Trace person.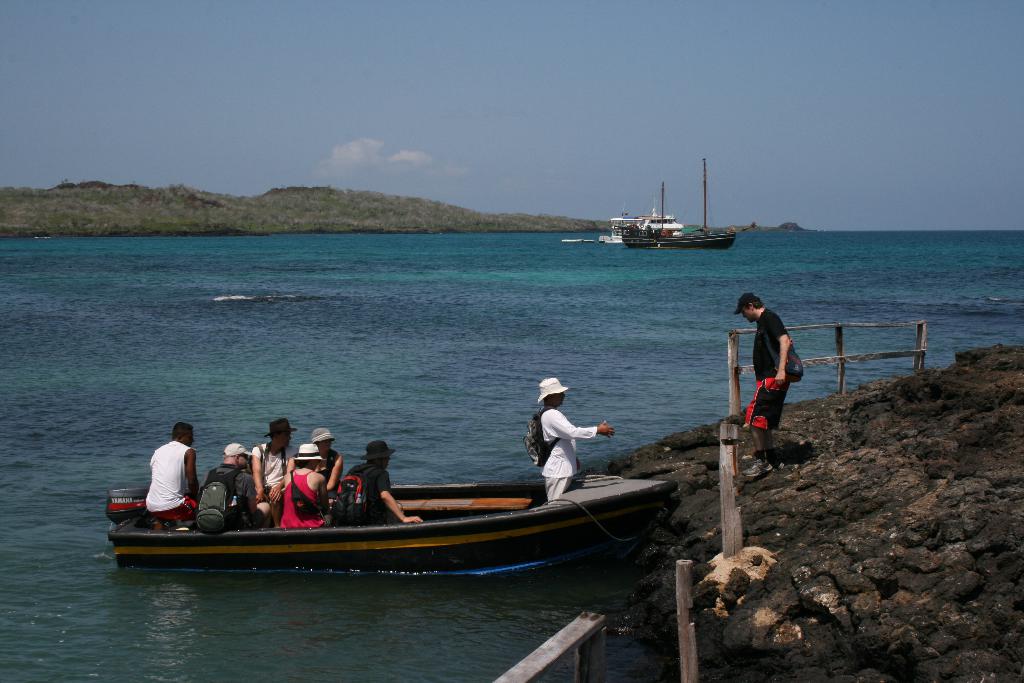
Traced to box(280, 438, 333, 536).
